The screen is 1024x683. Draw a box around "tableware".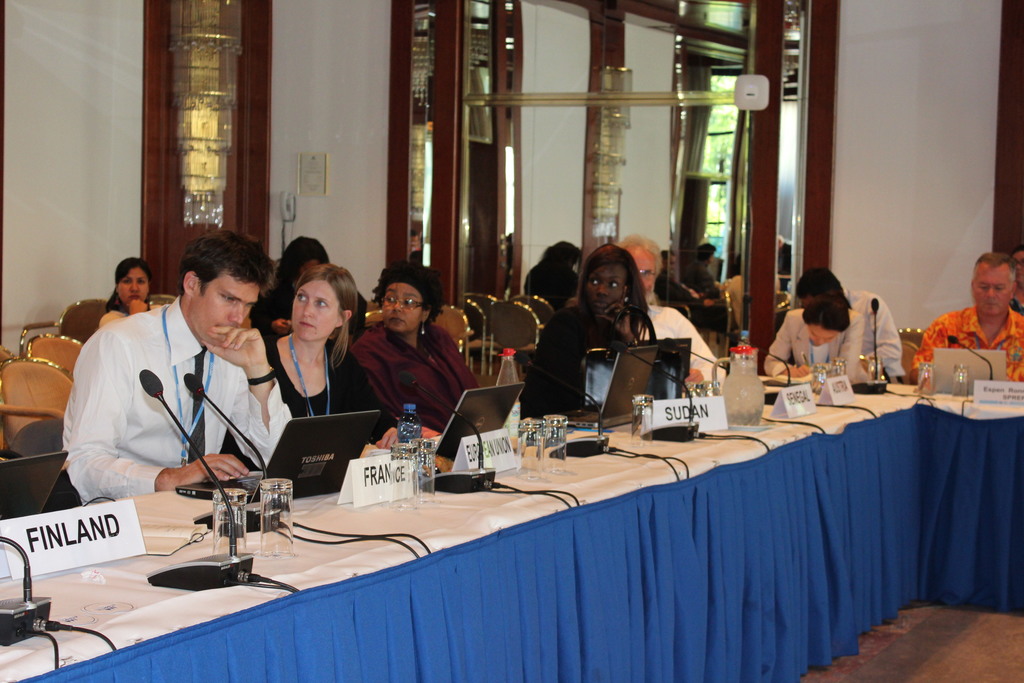
{"left": 415, "top": 439, "right": 437, "bottom": 500}.
